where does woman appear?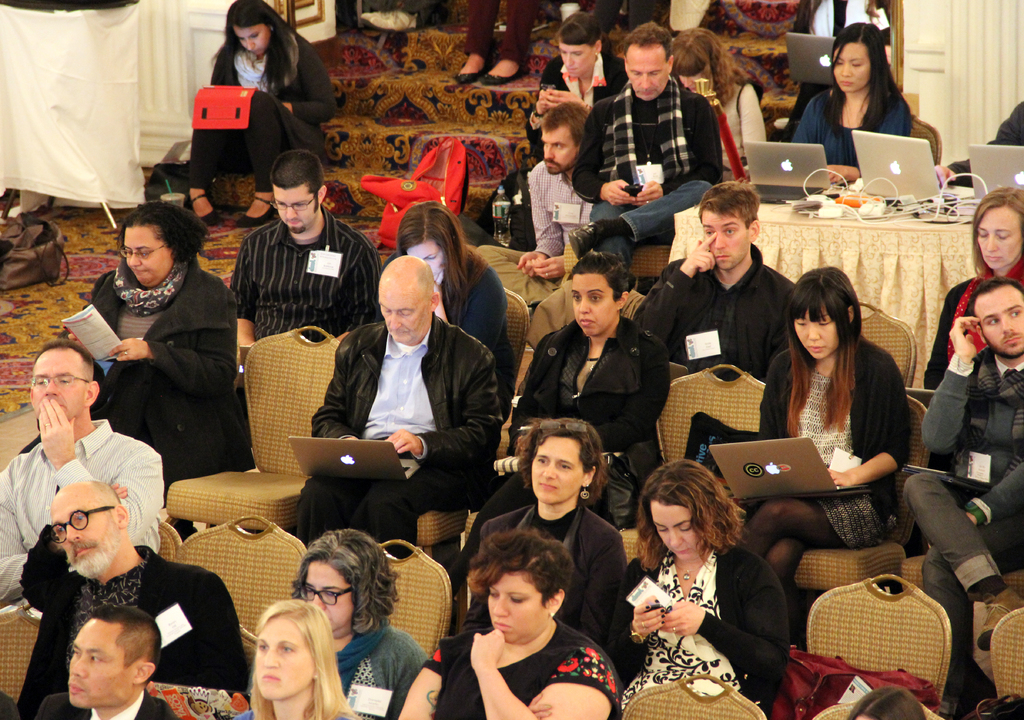
Appears at <box>290,529,429,719</box>.
